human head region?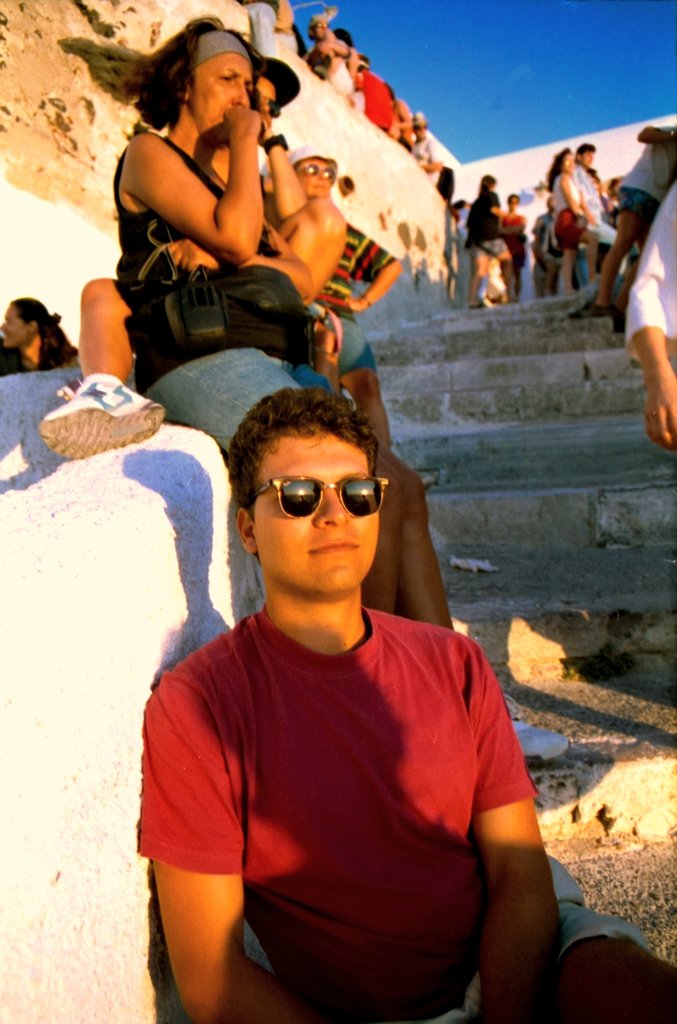
rect(286, 144, 337, 198)
